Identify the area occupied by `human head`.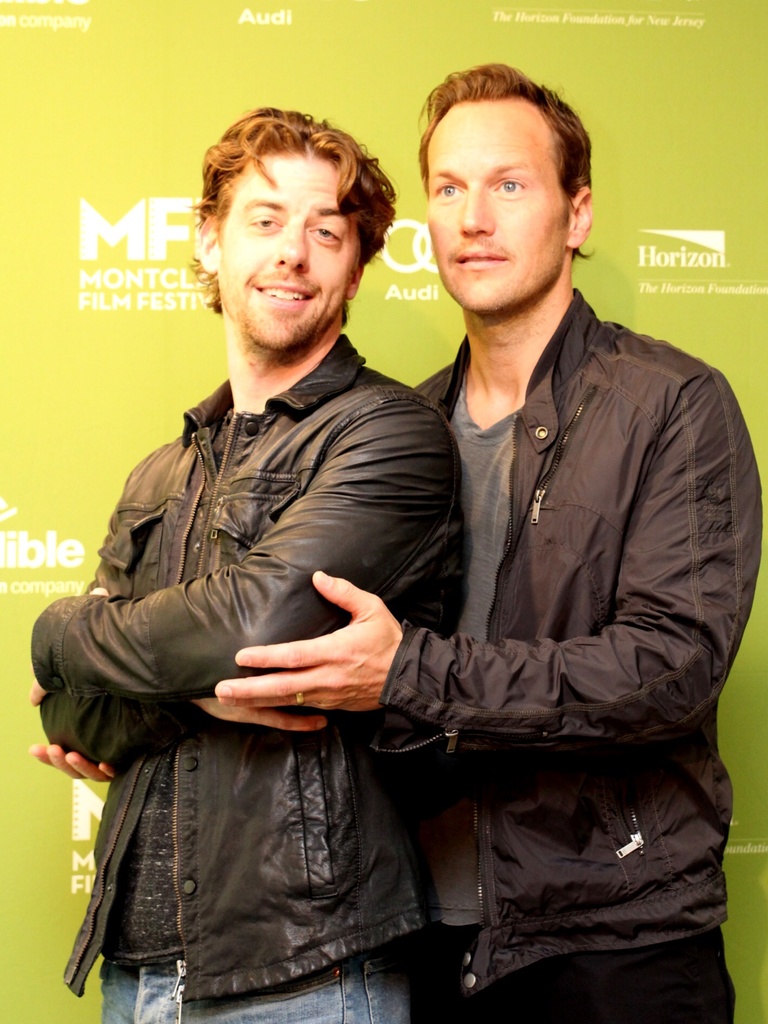
Area: [left=401, top=61, right=610, bottom=314].
